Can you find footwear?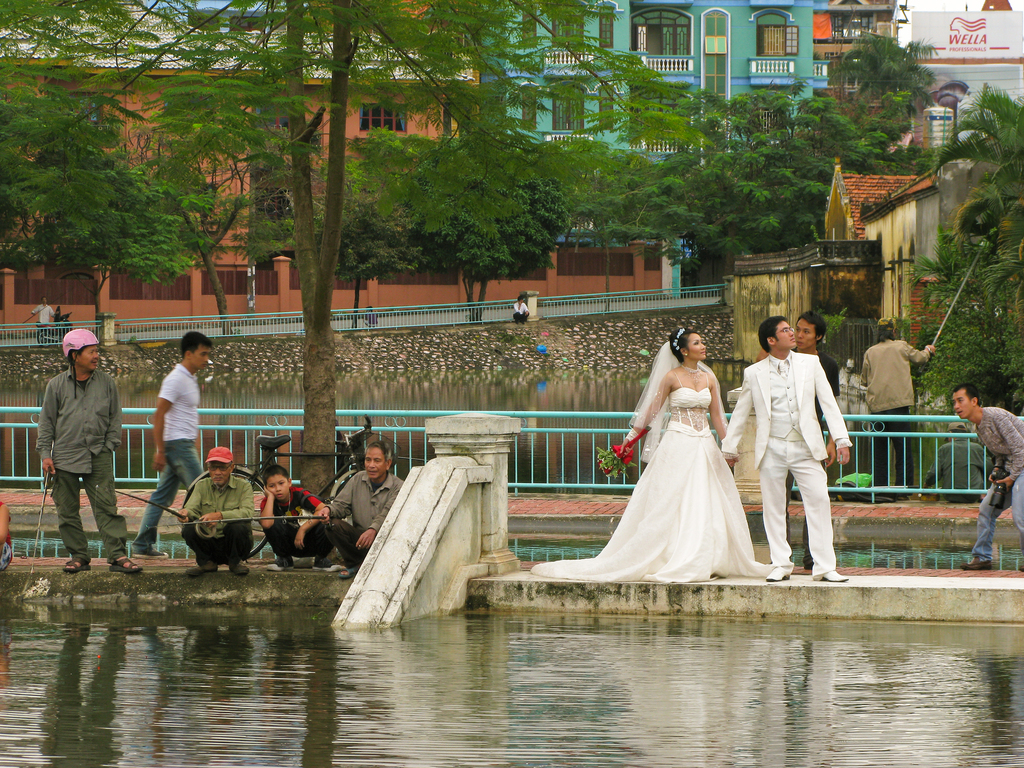
Yes, bounding box: 229:560:250:575.
